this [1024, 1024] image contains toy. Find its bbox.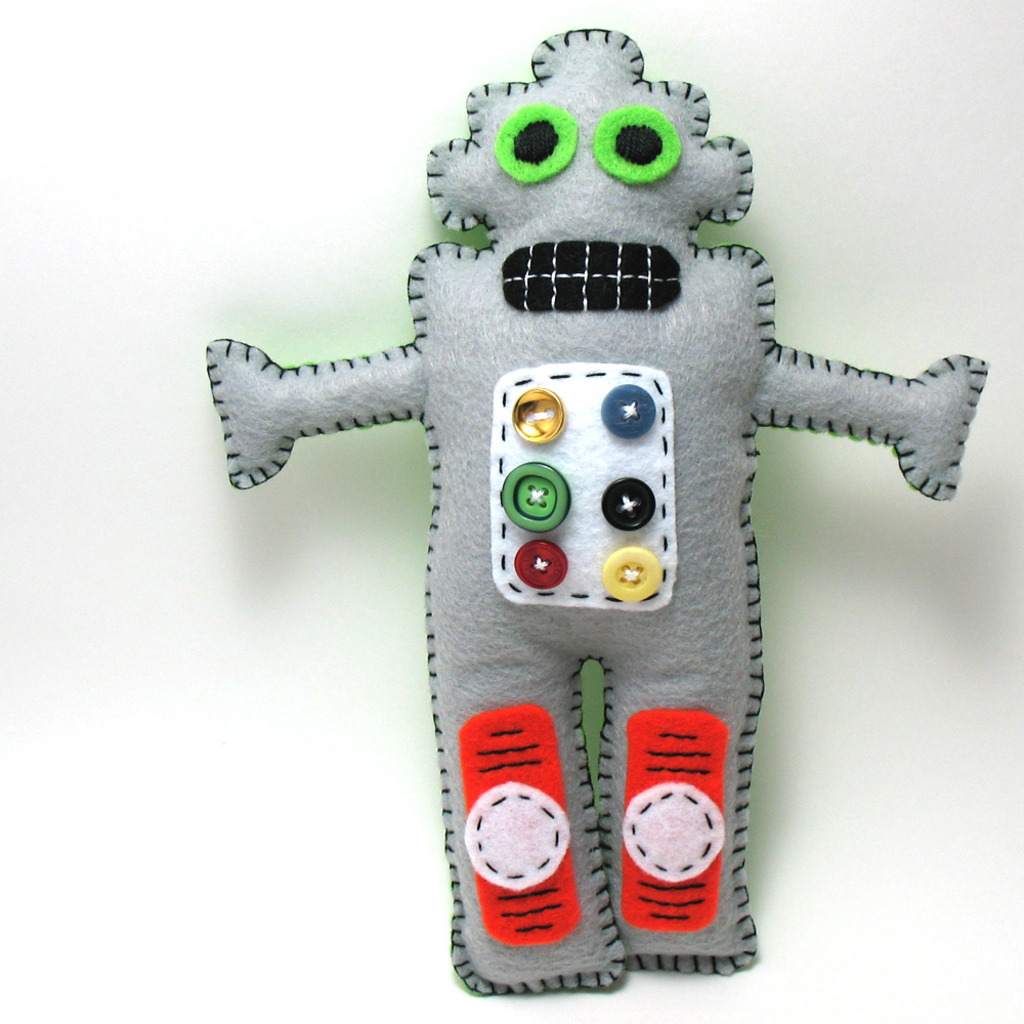
<bbox>212, 63, 979, 916</bbox>.
